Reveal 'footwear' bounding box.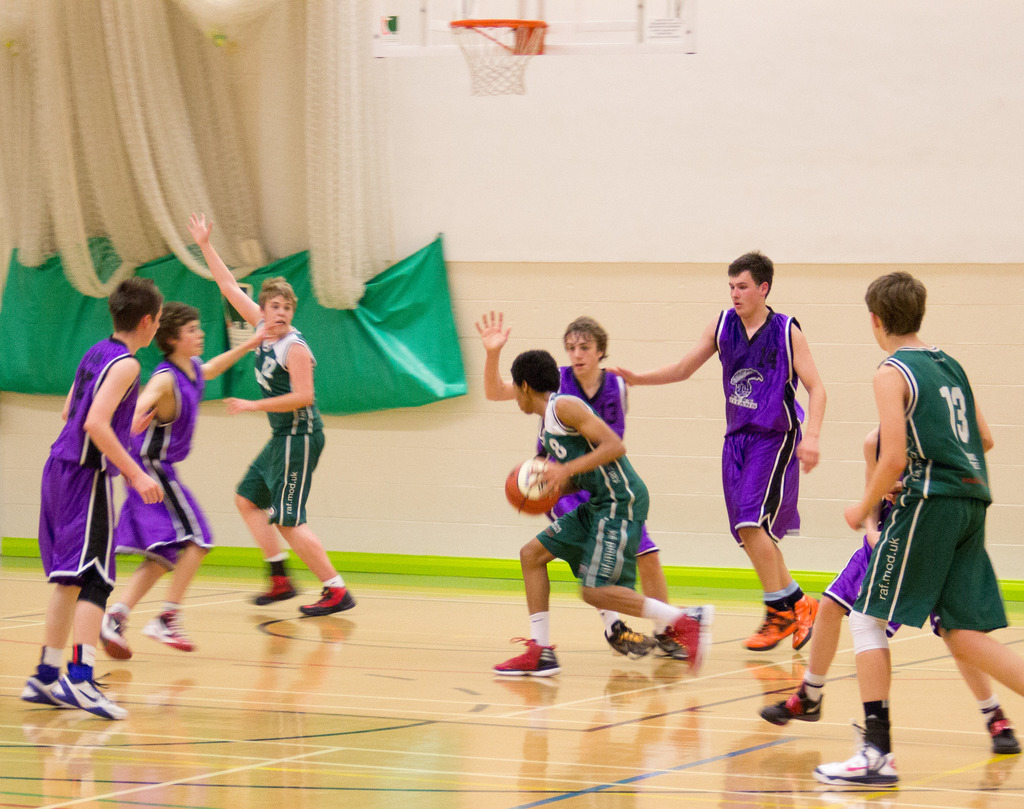
Revealed: (x1=17, y1=669, x2=78, y2=710).
